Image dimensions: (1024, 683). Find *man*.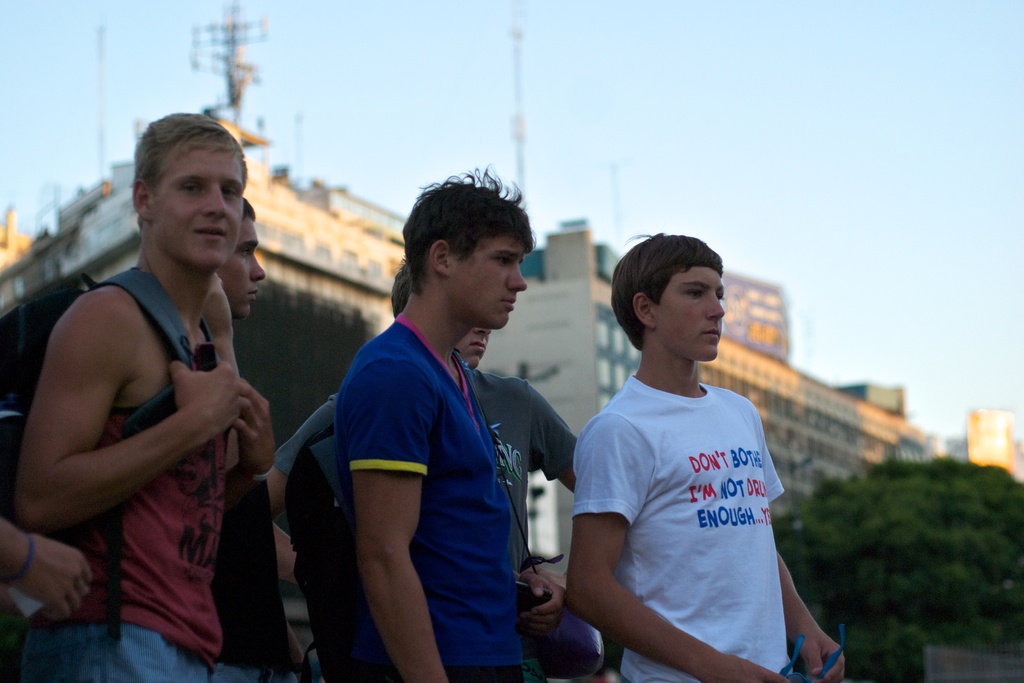
<bbox>13, 103, 281, 682</bbox>.
